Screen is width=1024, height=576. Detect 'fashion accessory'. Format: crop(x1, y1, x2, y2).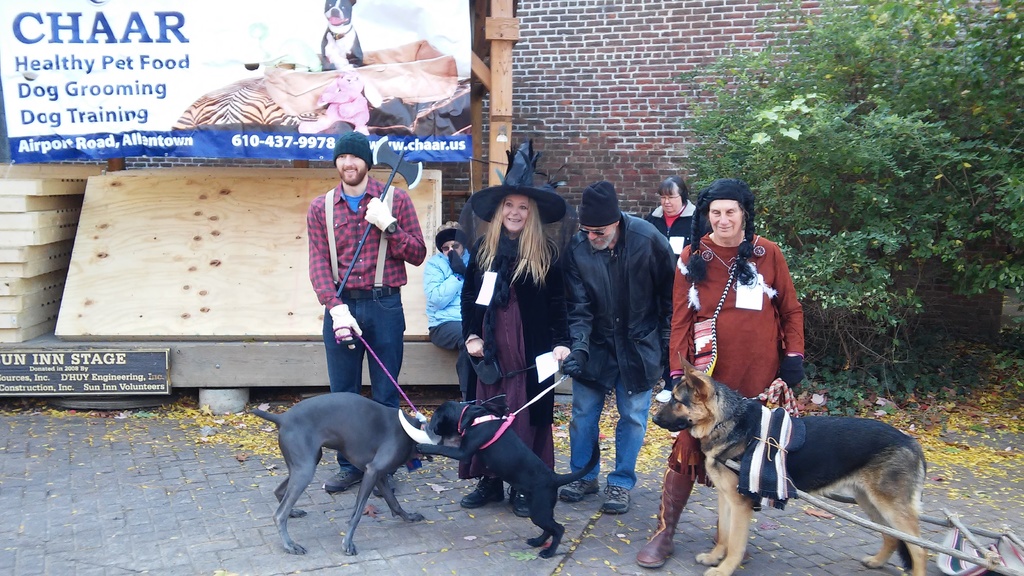
crop(560, 479, 596, 500).
